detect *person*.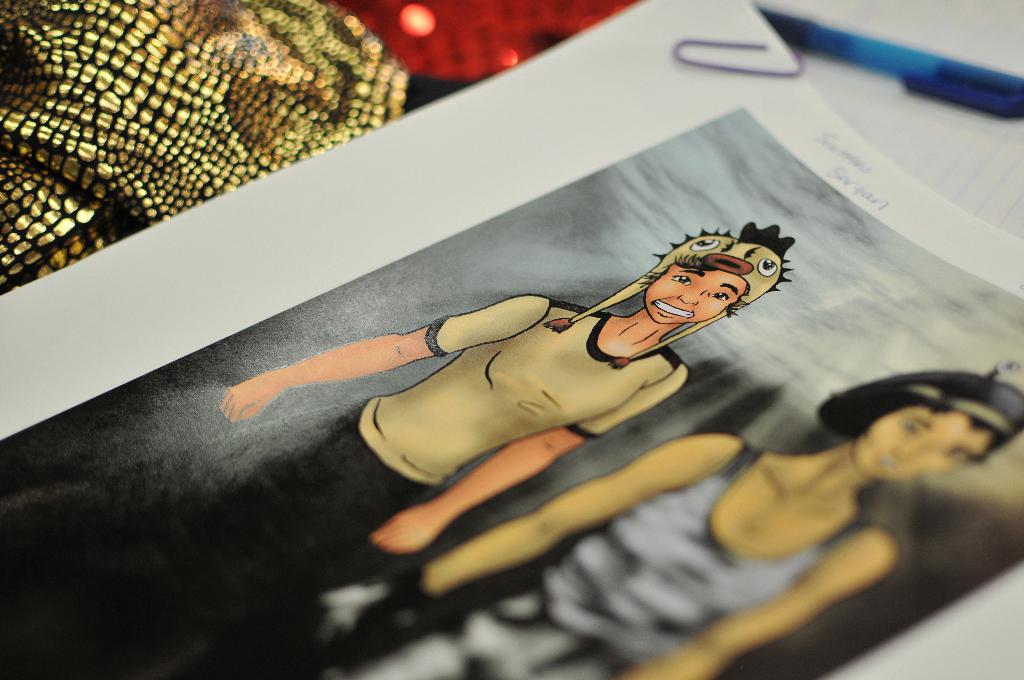
Detected at <region>296, 368, 1023, 679</region>.
